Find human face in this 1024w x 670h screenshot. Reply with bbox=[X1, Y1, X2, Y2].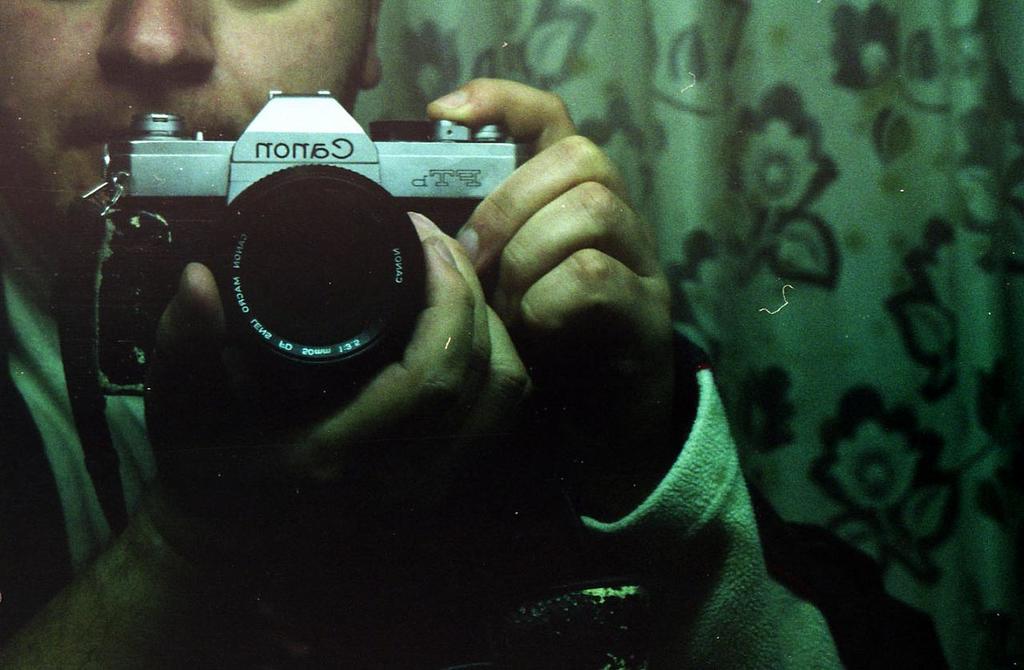
bbox=[0, 0, 364, 272].
